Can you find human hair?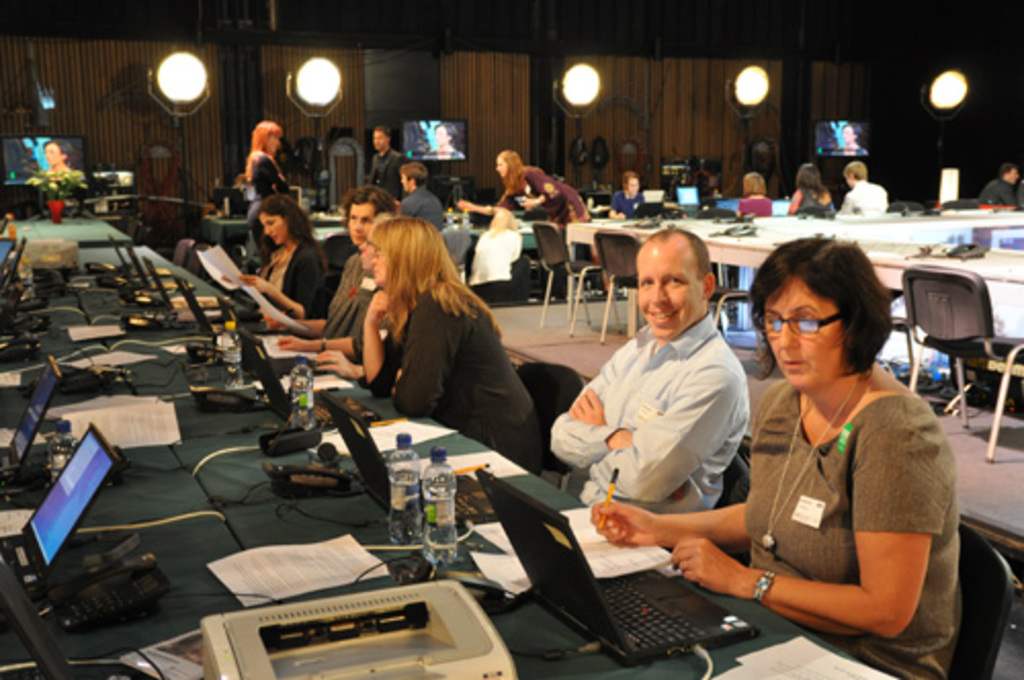
Yes, bounding box: left=401, top=168, right=426, bottom=184.
